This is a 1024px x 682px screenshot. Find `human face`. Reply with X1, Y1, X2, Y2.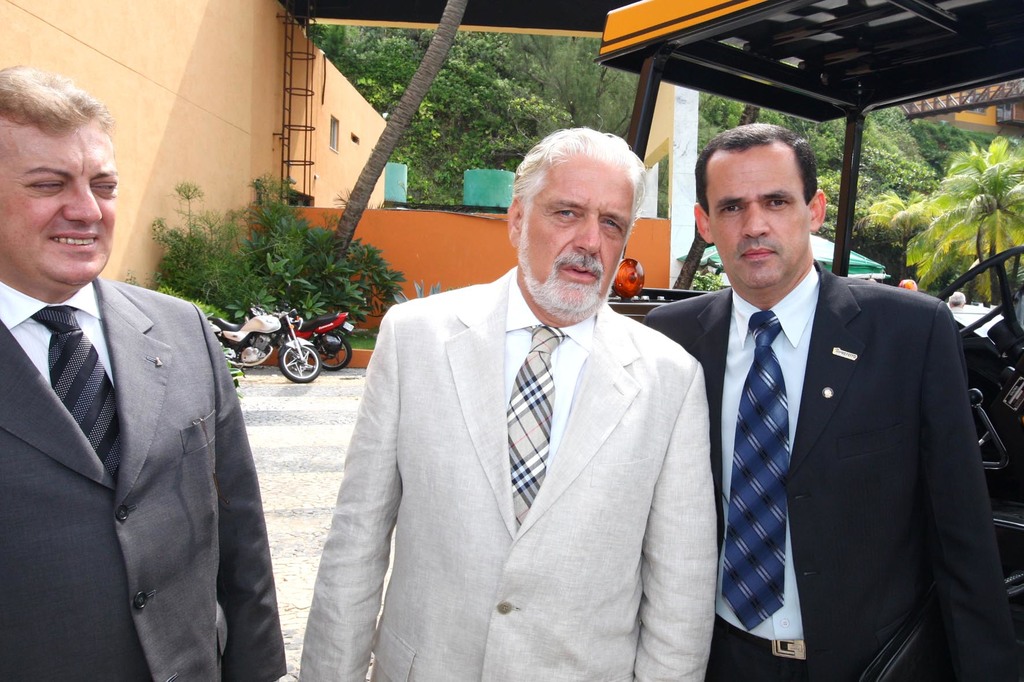
520, 166, 637, 310.
